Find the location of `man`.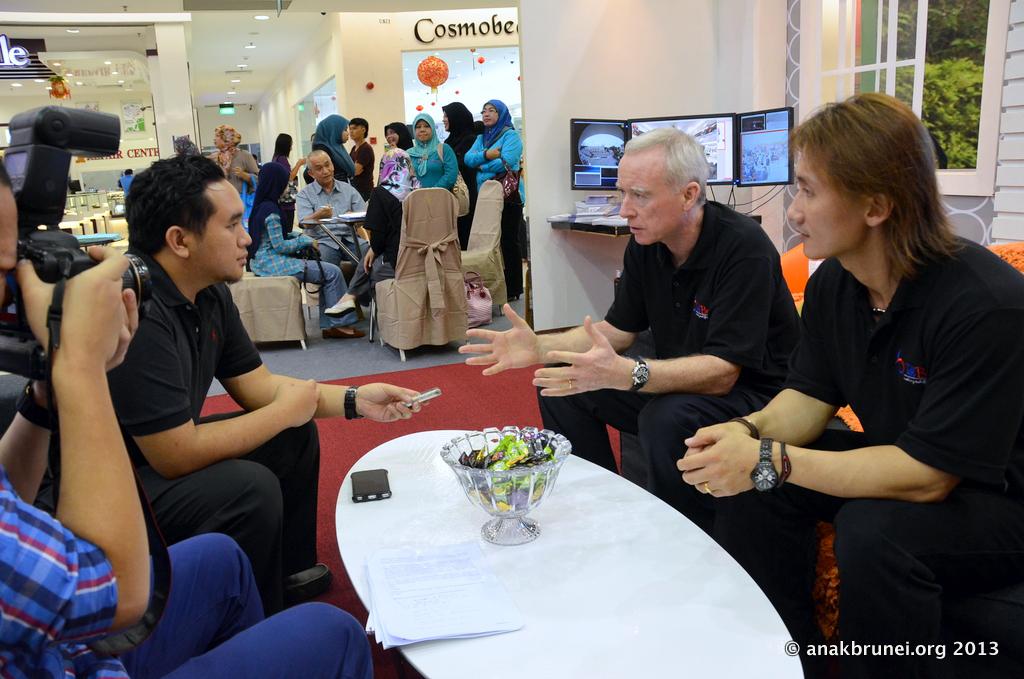
Location: 0, 158, 377, 678.
